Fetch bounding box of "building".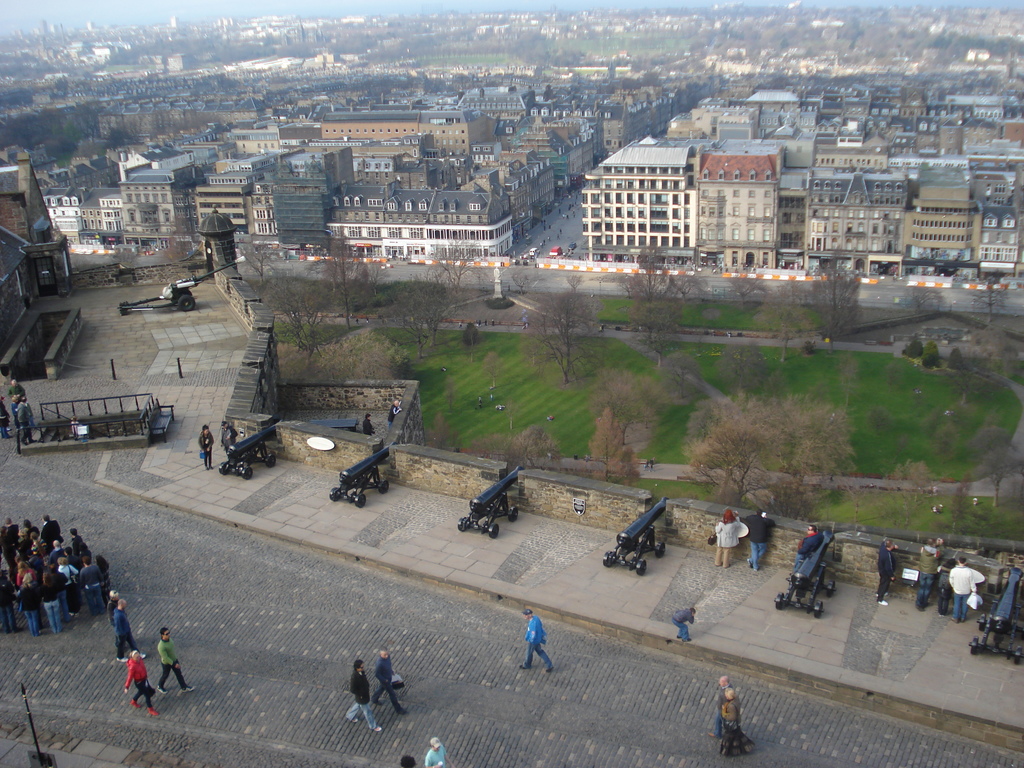
Bbox: (269, 177, 337, 273).
